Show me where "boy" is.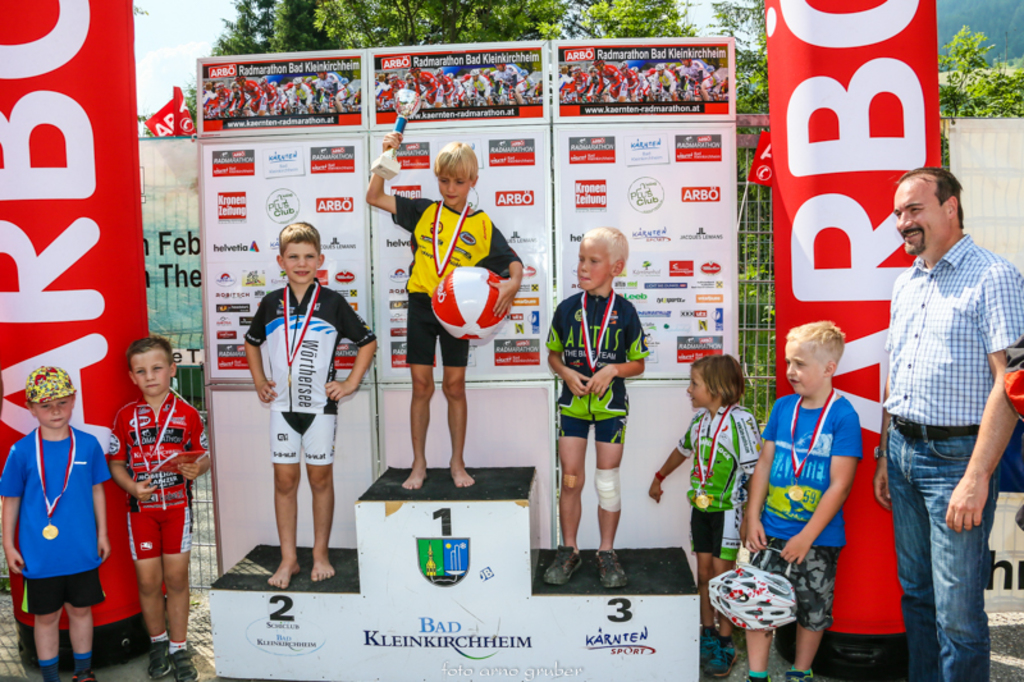
"boy" is at region(238, 221, 408, 582).
